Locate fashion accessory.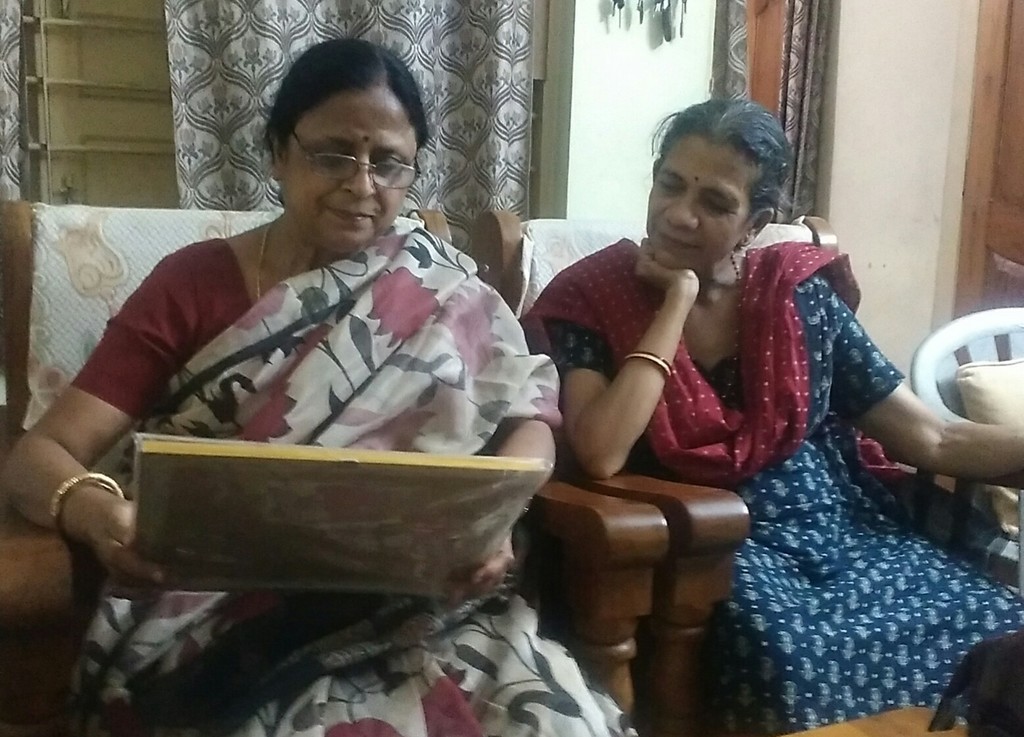
Bounding box: (621,350,676,380).
